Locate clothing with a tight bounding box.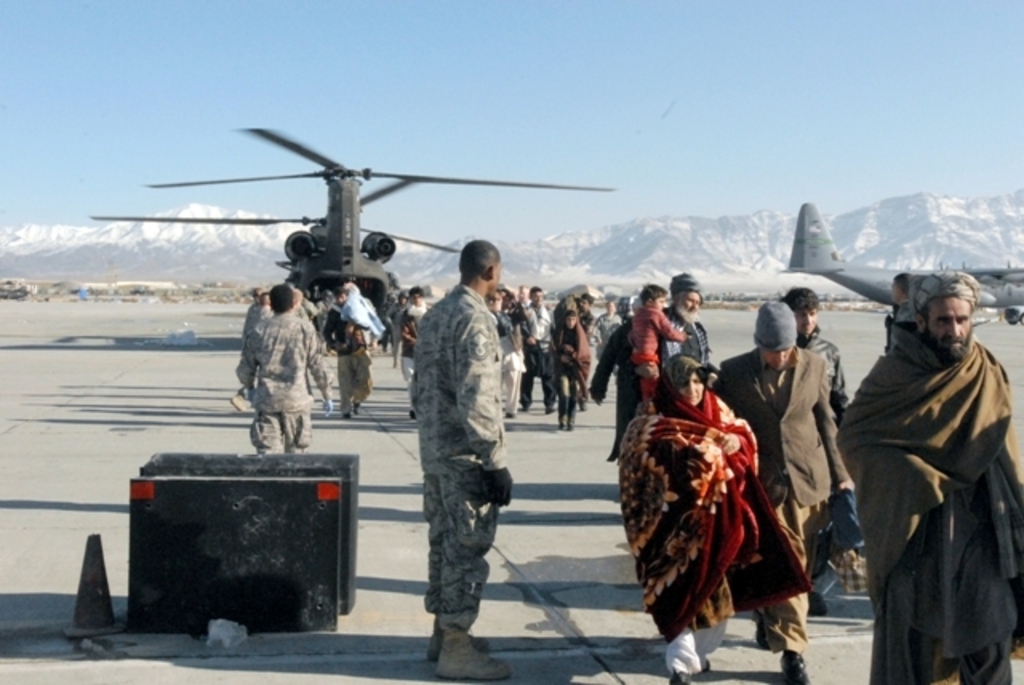
(left=802, top=334, right=854, bottom=411).
